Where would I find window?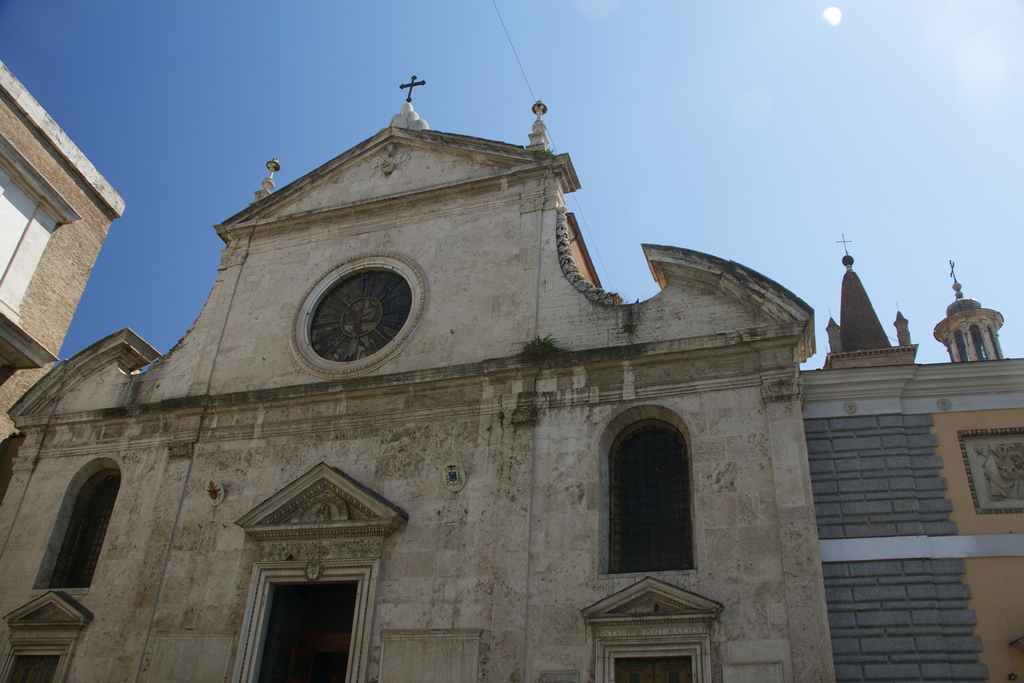
At detection(31, 451, 127, 592).
